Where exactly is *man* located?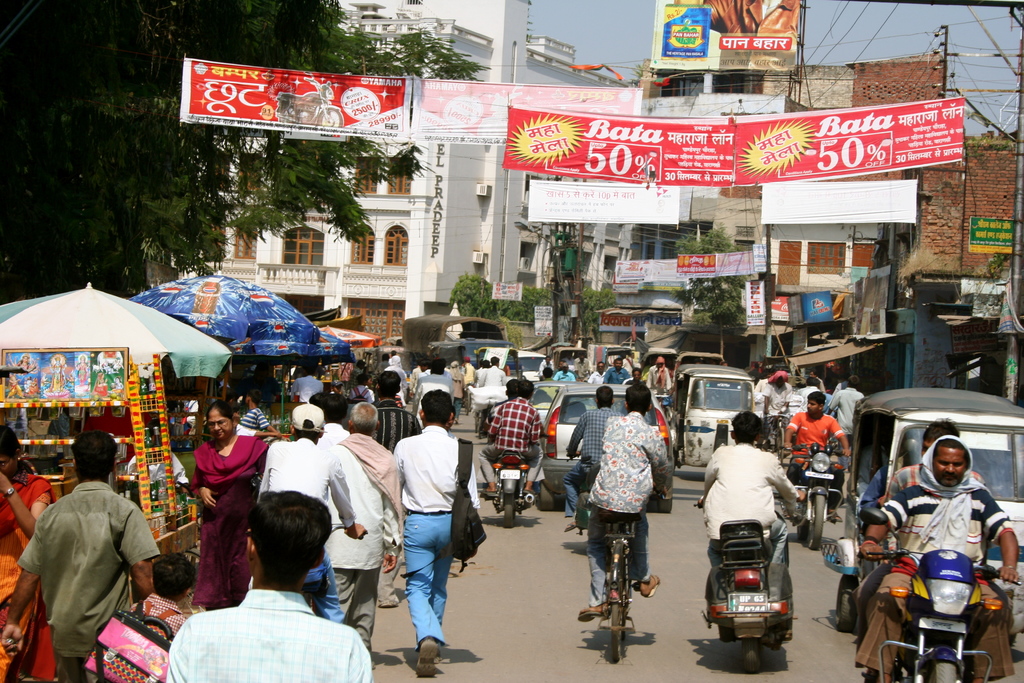
Its bounding box is 566:384:625:531.
